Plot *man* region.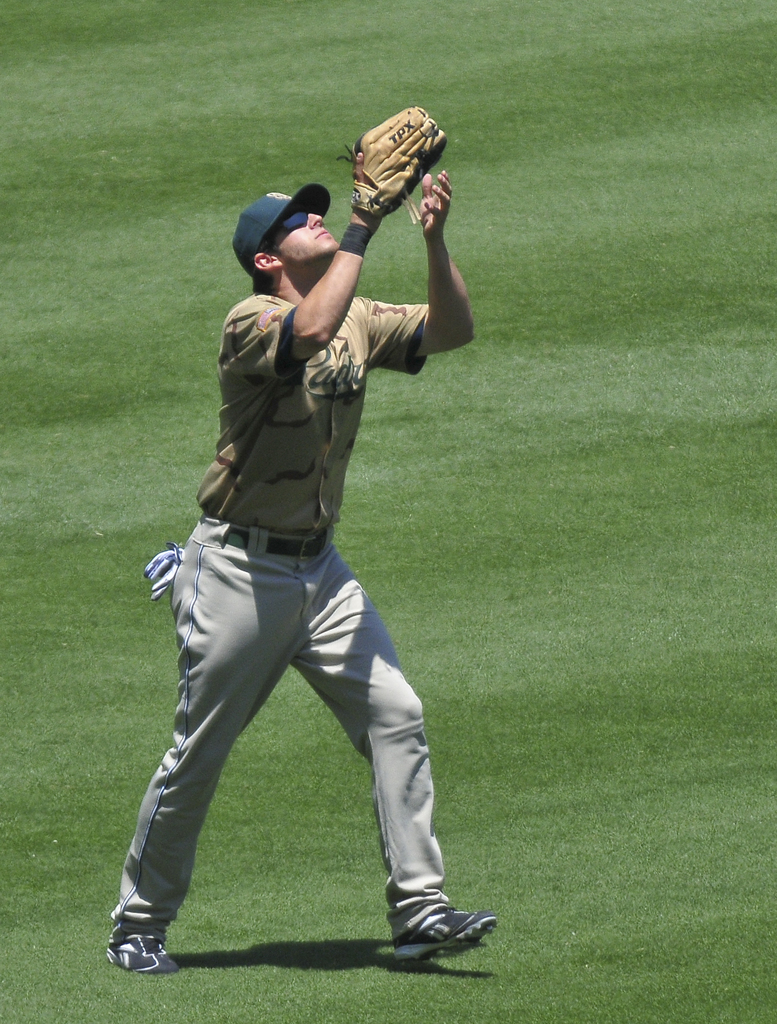
Plotted at <box>102,108,499,974</box>.
